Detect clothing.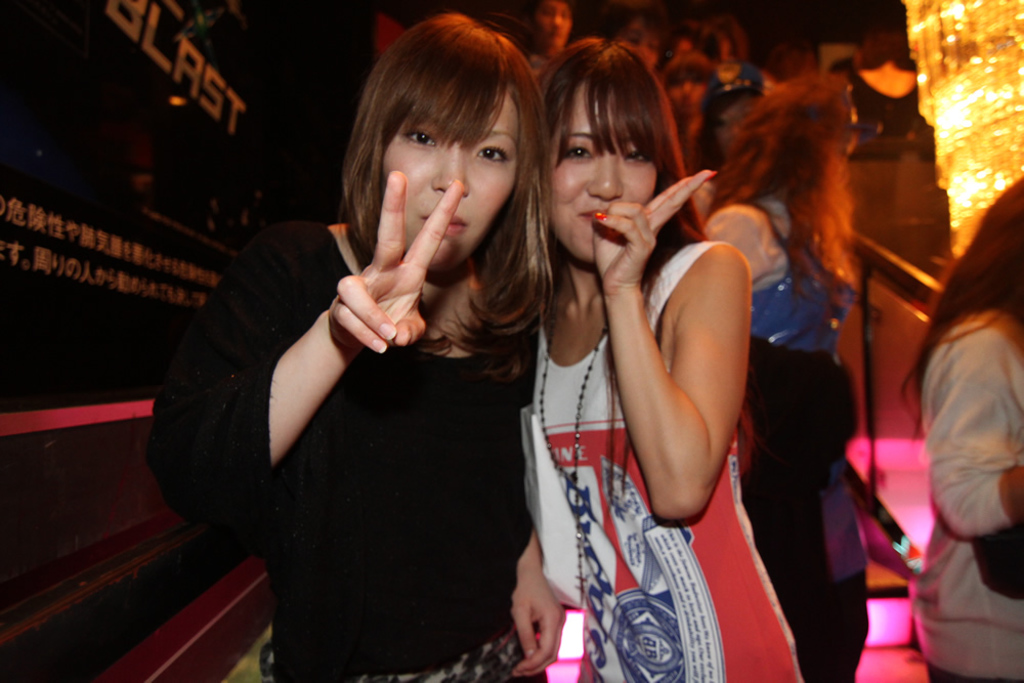
Detected at rect(361, 629, 525, 682).
